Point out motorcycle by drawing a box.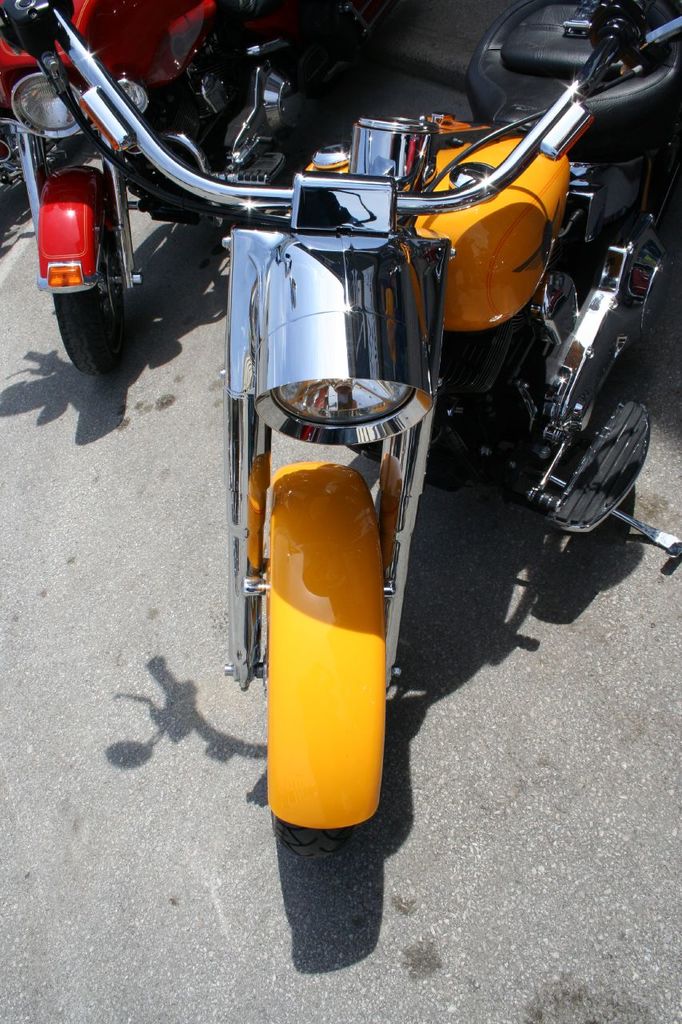
(67,42,644,866).
